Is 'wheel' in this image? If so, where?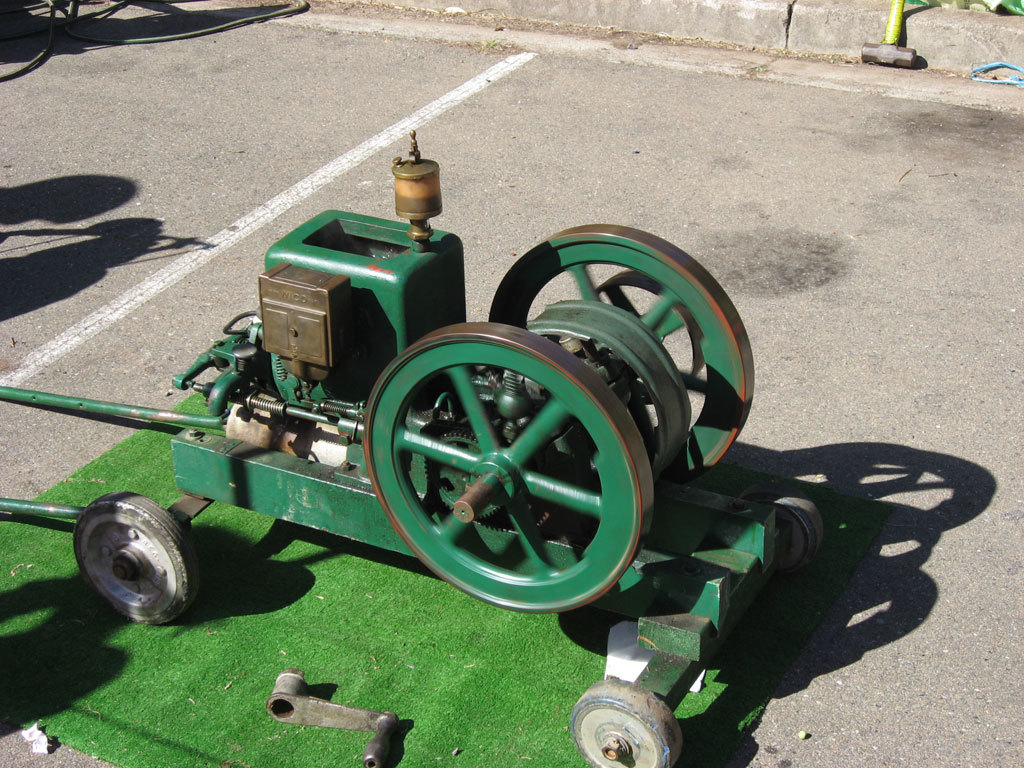
Yes, at bbox=(74, 493, 199, 620).
